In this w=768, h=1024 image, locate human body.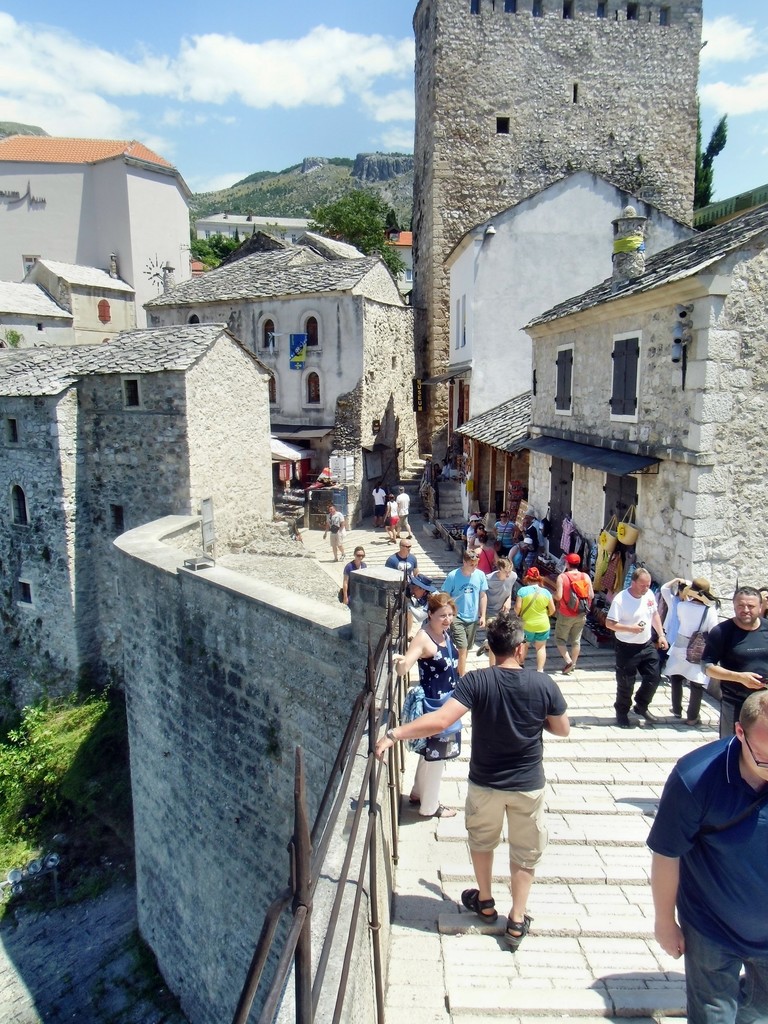
Bounding box: [509,567,553,671].
